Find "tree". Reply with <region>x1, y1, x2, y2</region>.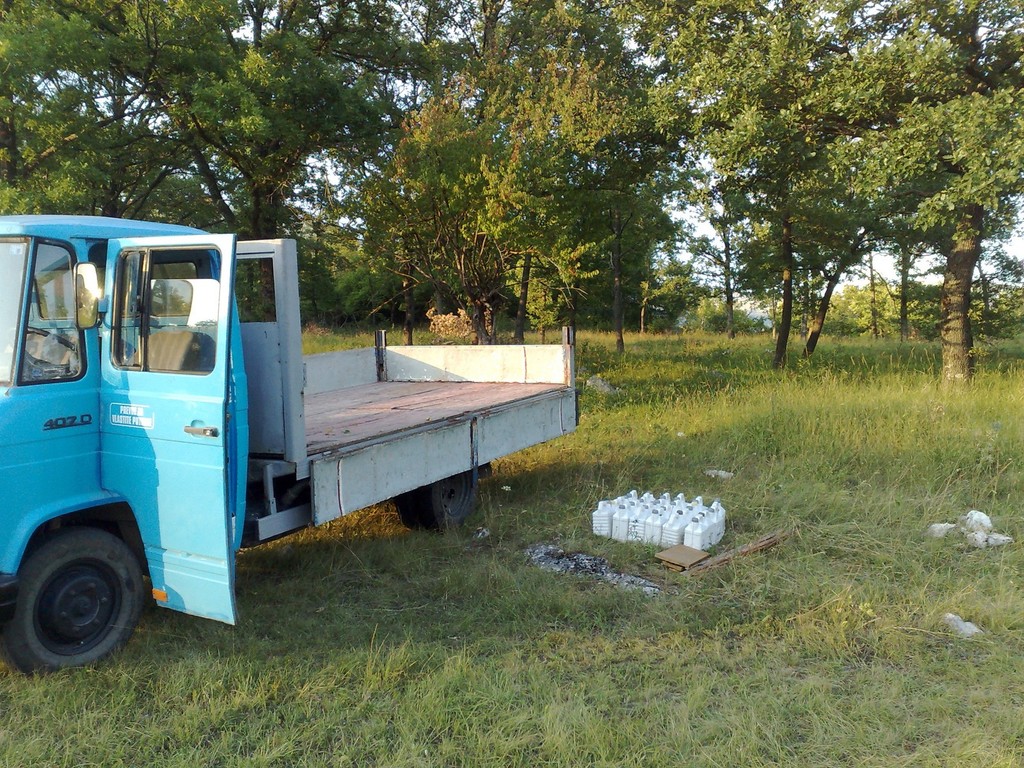
<region>657, 0, 1023, 400</region>.
